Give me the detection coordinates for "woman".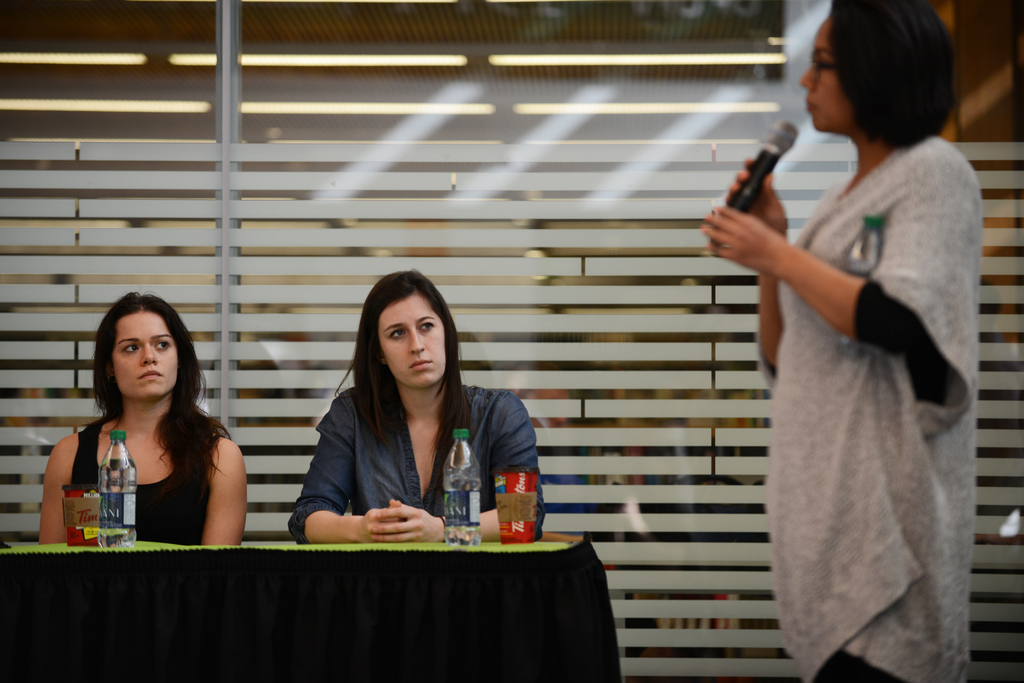
locate(285, 268, 522, 565).
